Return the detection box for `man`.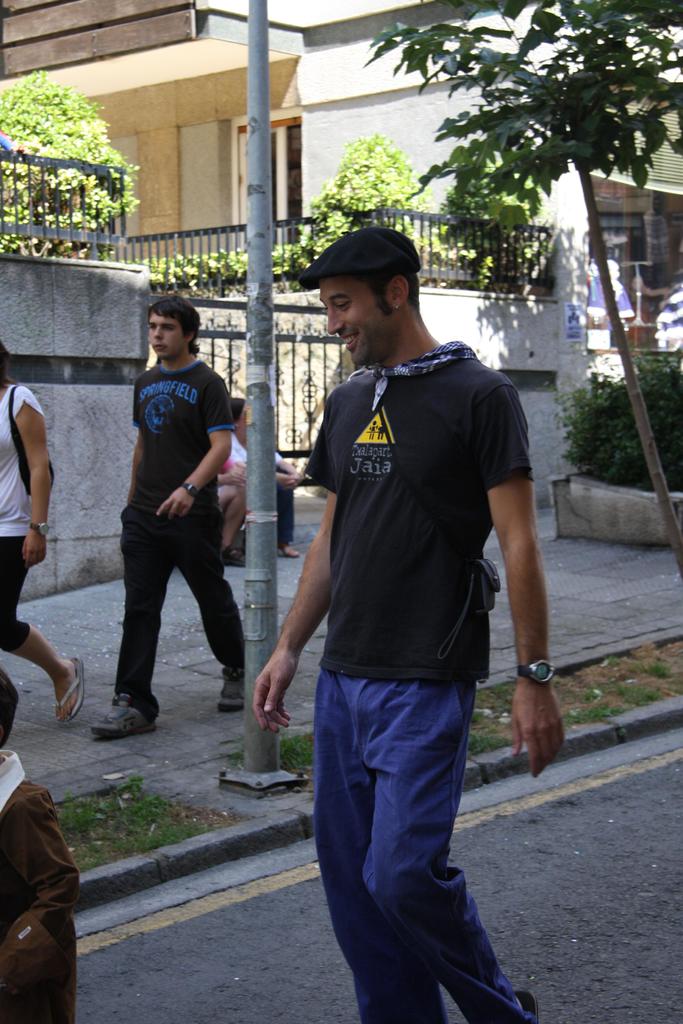
bbox=[0, 349, 85, 721].
